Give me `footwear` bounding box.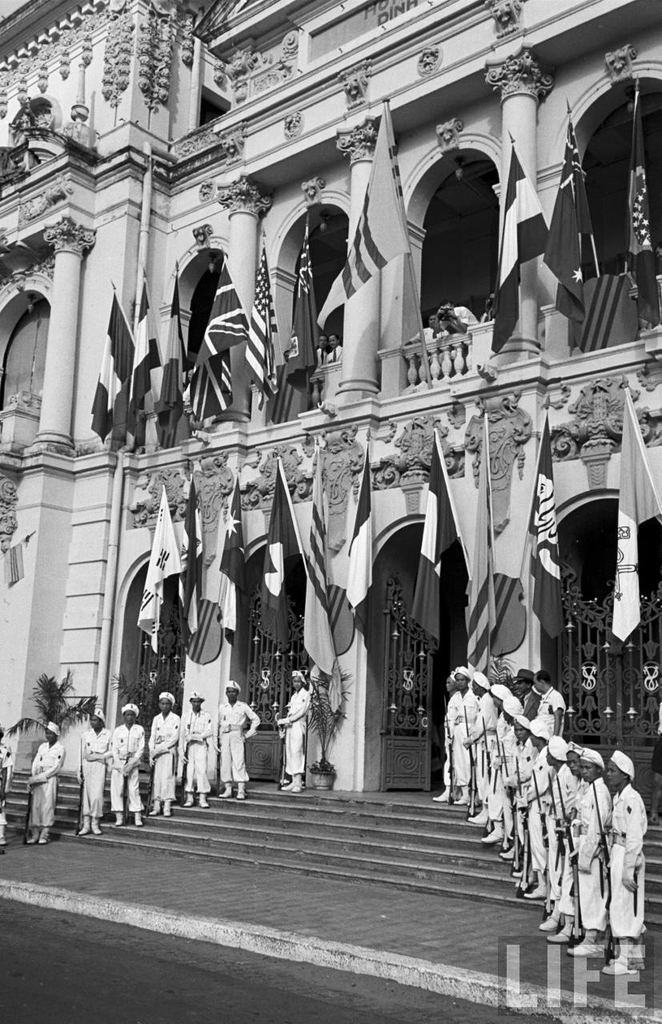
left=513, top=861, right=526, bottom=878.
